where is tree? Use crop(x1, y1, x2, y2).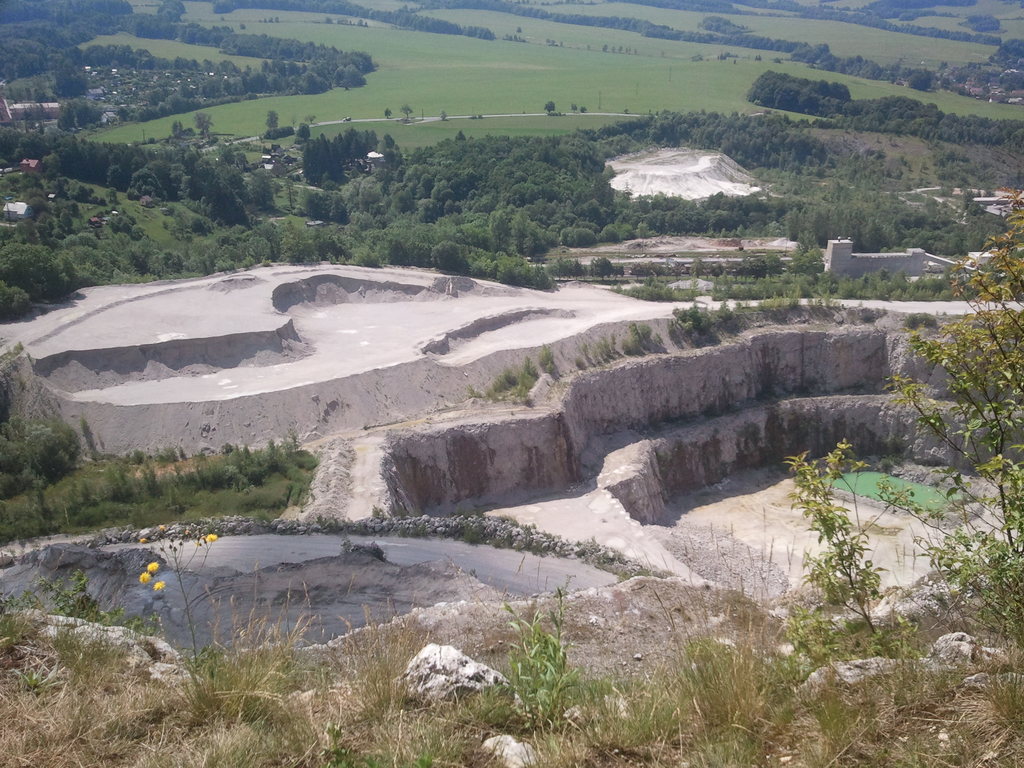
crop(320, 12, 334, 23).
